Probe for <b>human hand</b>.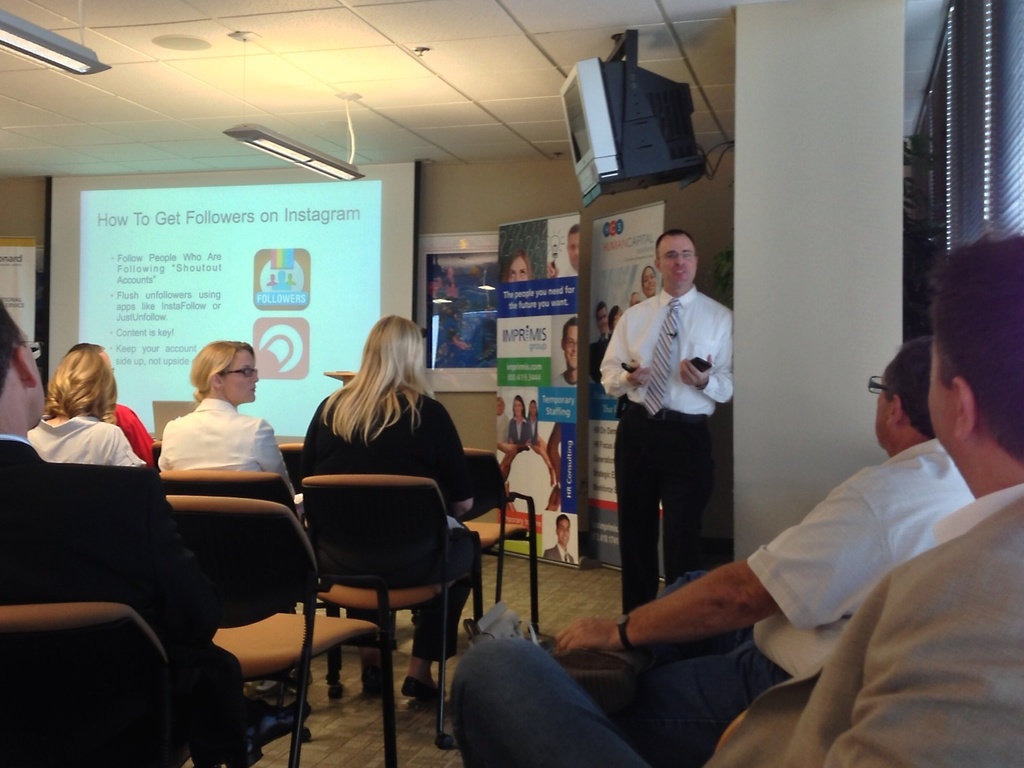
Probe result: crop(550, 618, 621, 652).
